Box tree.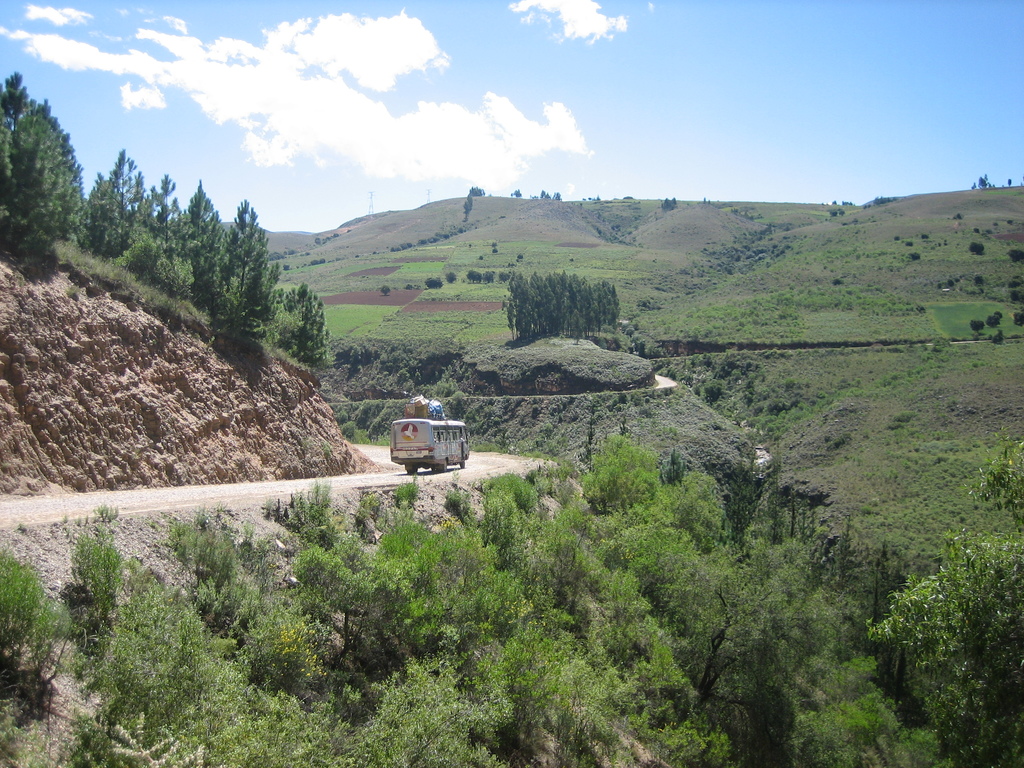
bbox=(640, 532, 842, 722).
